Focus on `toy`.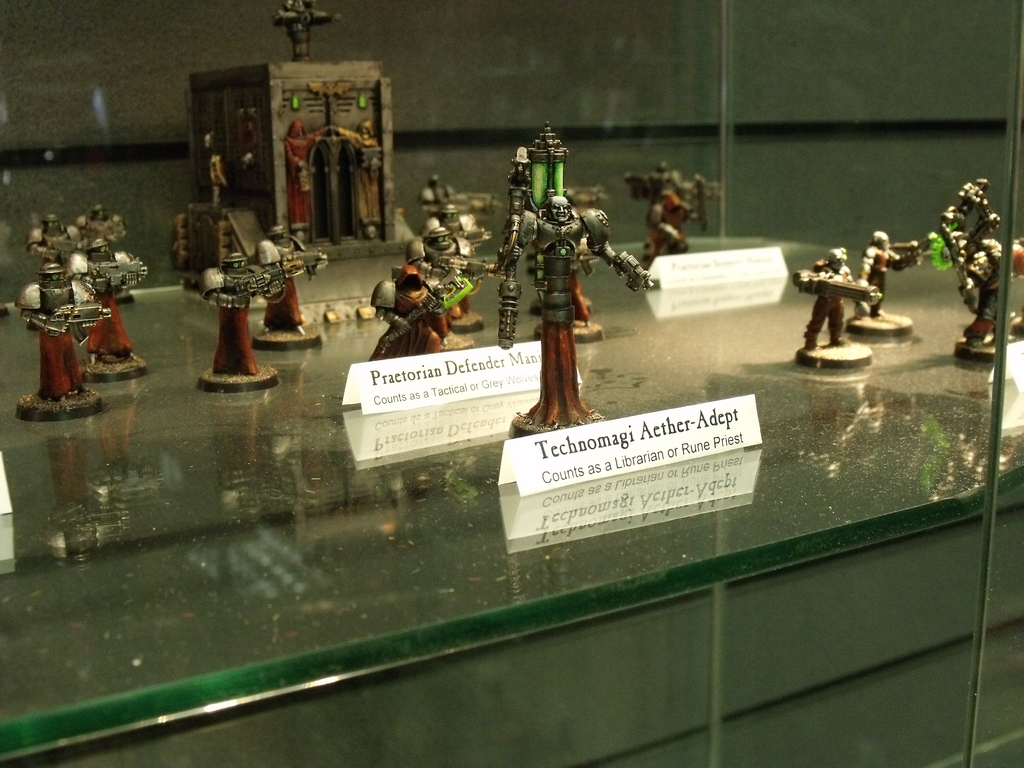
Focused at 563,184,605,219.
